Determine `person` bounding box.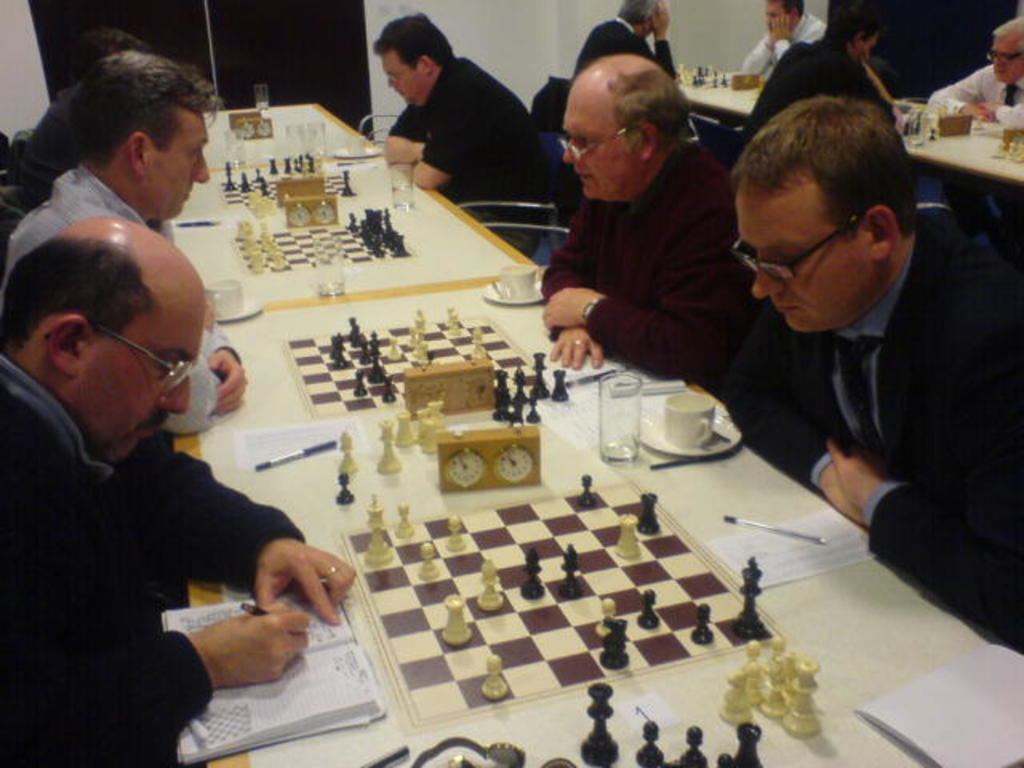
Determined: [left=739, top=0, right=826, bottom=88].
